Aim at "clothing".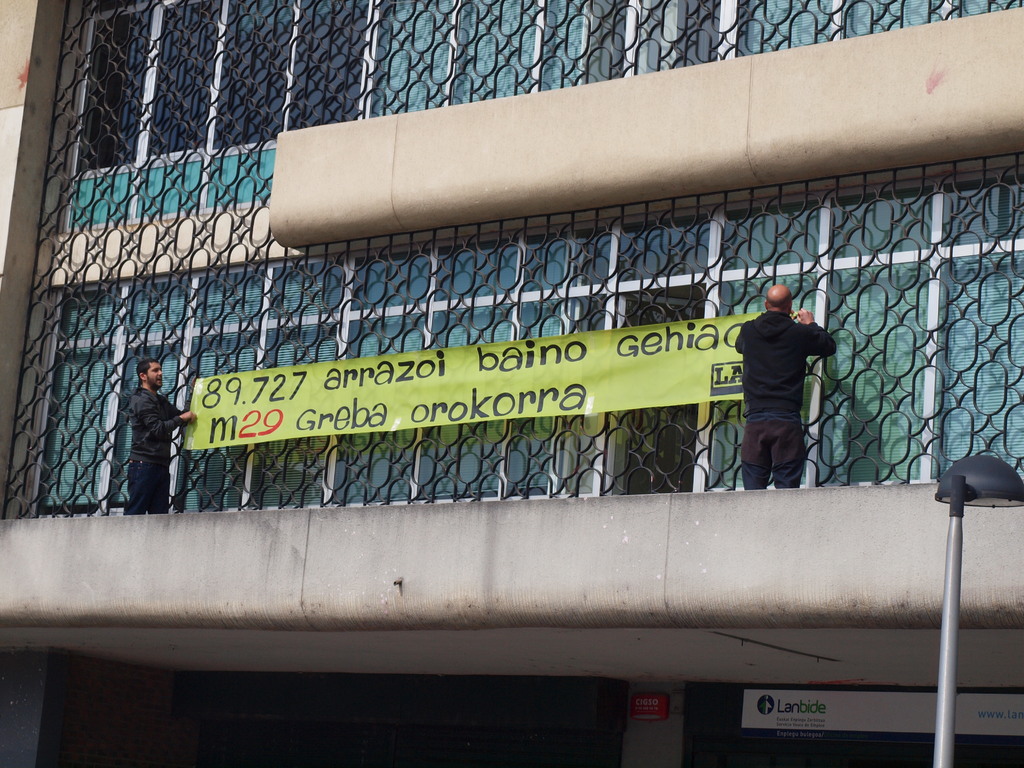
Aimed at rect(730, 275, 838, 476).
